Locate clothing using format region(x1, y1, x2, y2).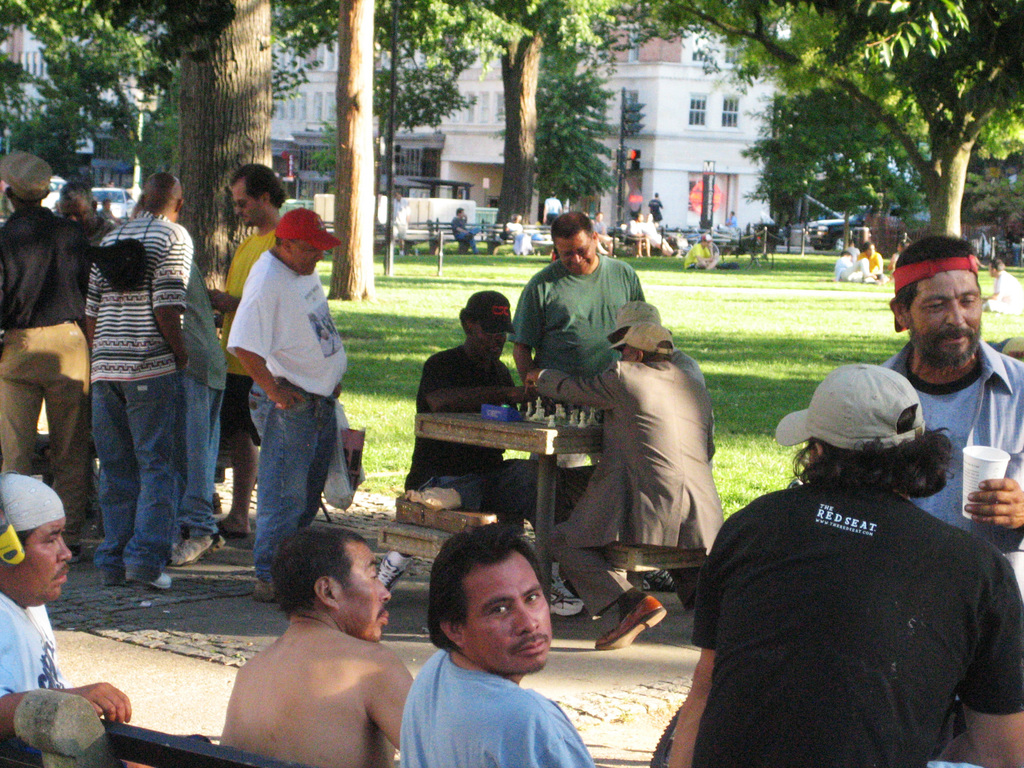
region(882, 343, 1023, 561).
